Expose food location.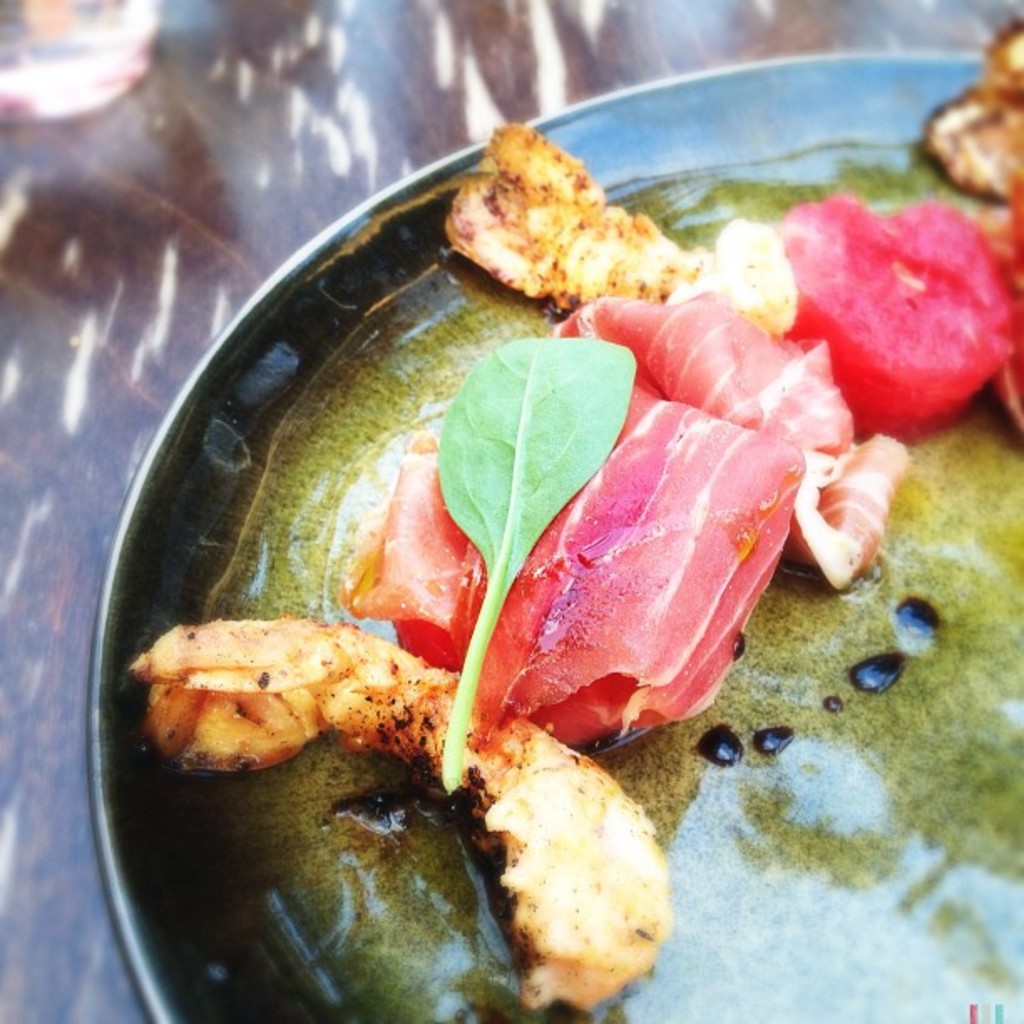
Exposed at region(110, 107, 972, 944).
